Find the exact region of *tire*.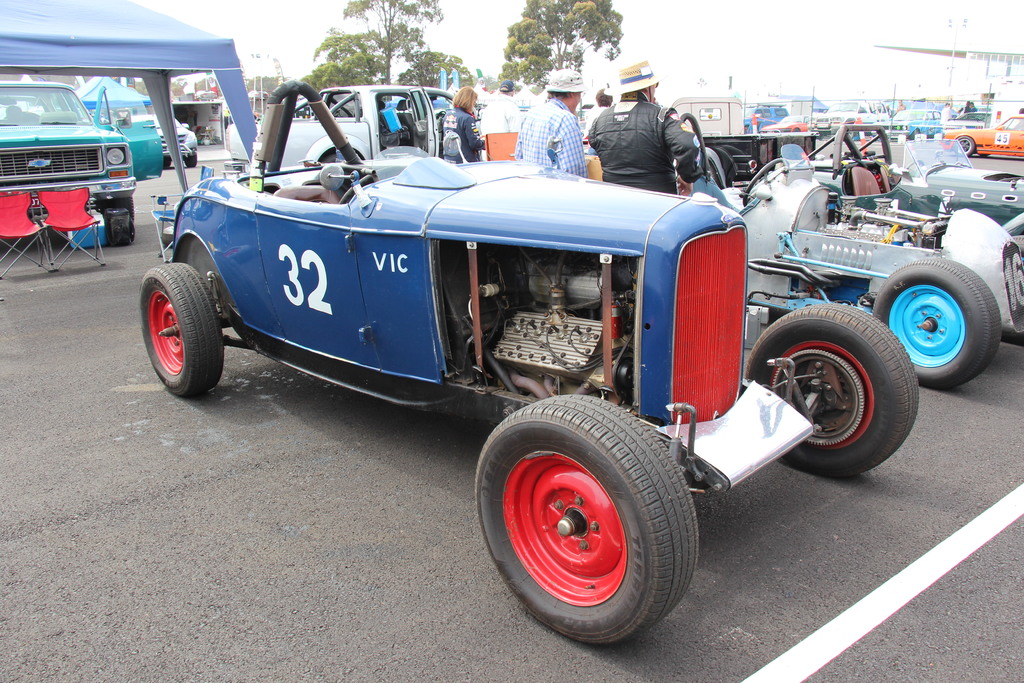
Exact region: pyautogui.locateOnScreen(470, 395, 700, 648).
